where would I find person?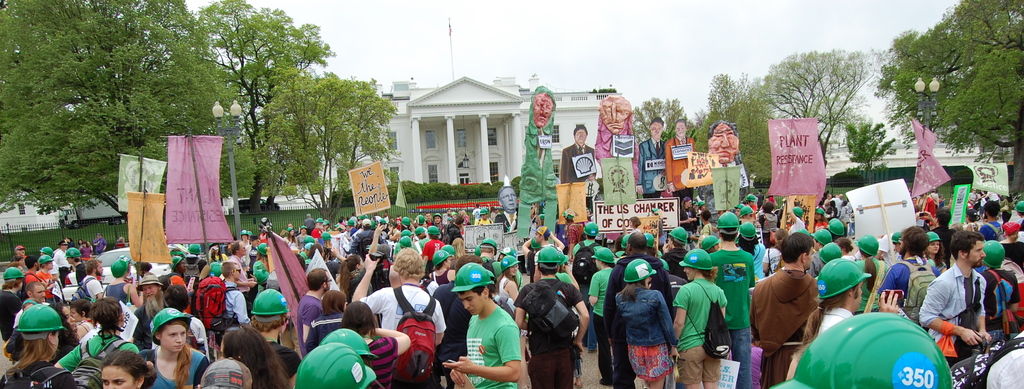
At locate(13, 280, 47, 334).
